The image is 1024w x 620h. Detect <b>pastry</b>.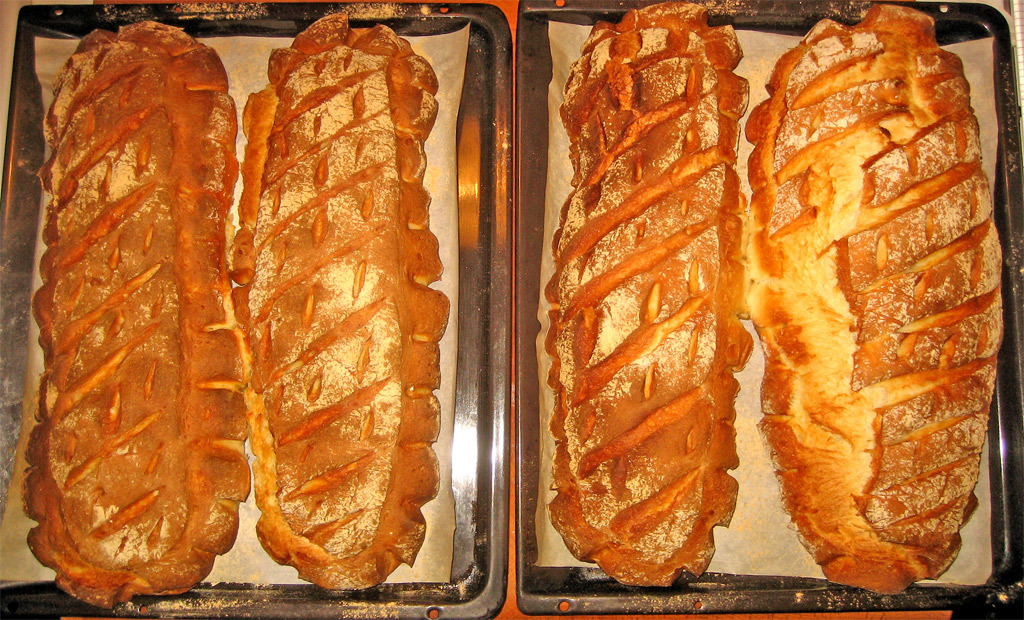
Detection: [x1=31, y1=21, x2=247, y2=609].
